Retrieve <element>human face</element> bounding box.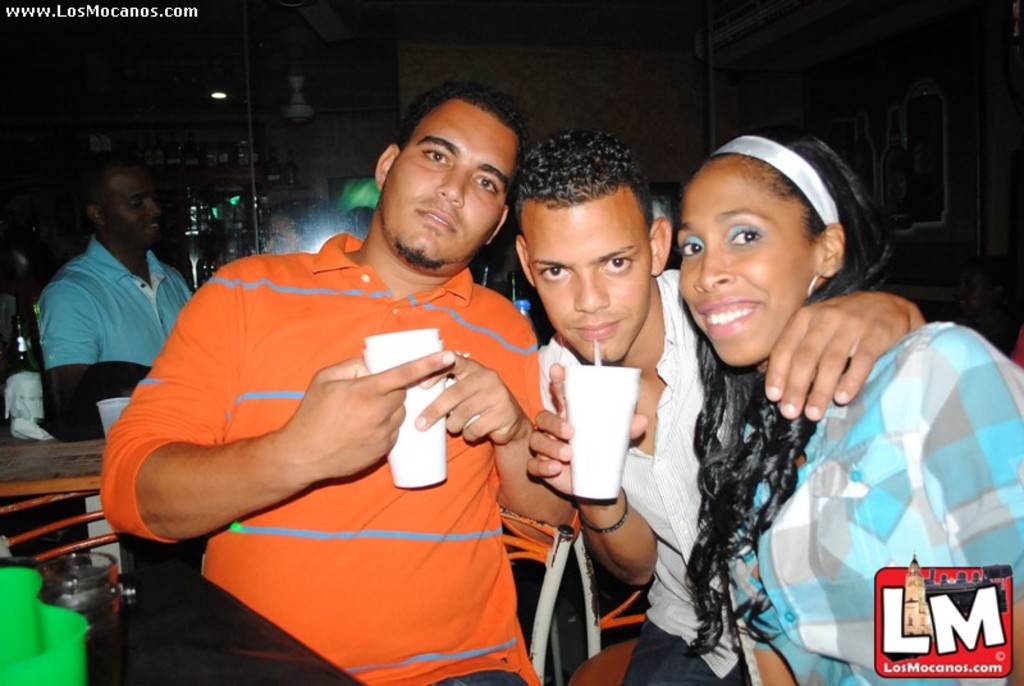
Bounding box: <bbox>388, 105, 518, 270</bbox>.
